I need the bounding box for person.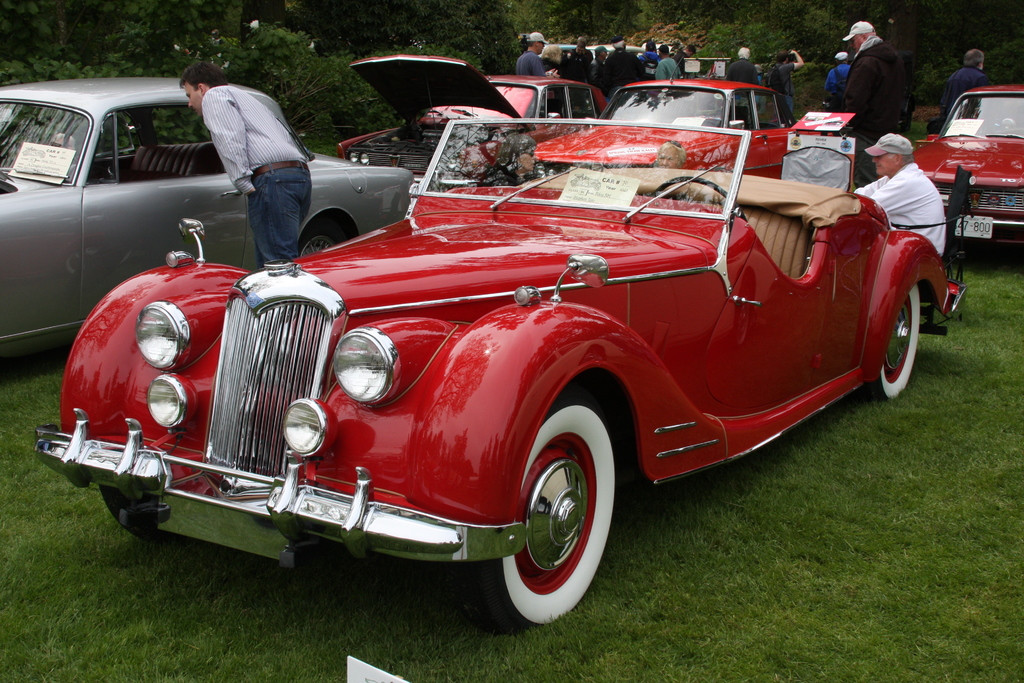
Here it is: crop(178, 60, 313, 266).
